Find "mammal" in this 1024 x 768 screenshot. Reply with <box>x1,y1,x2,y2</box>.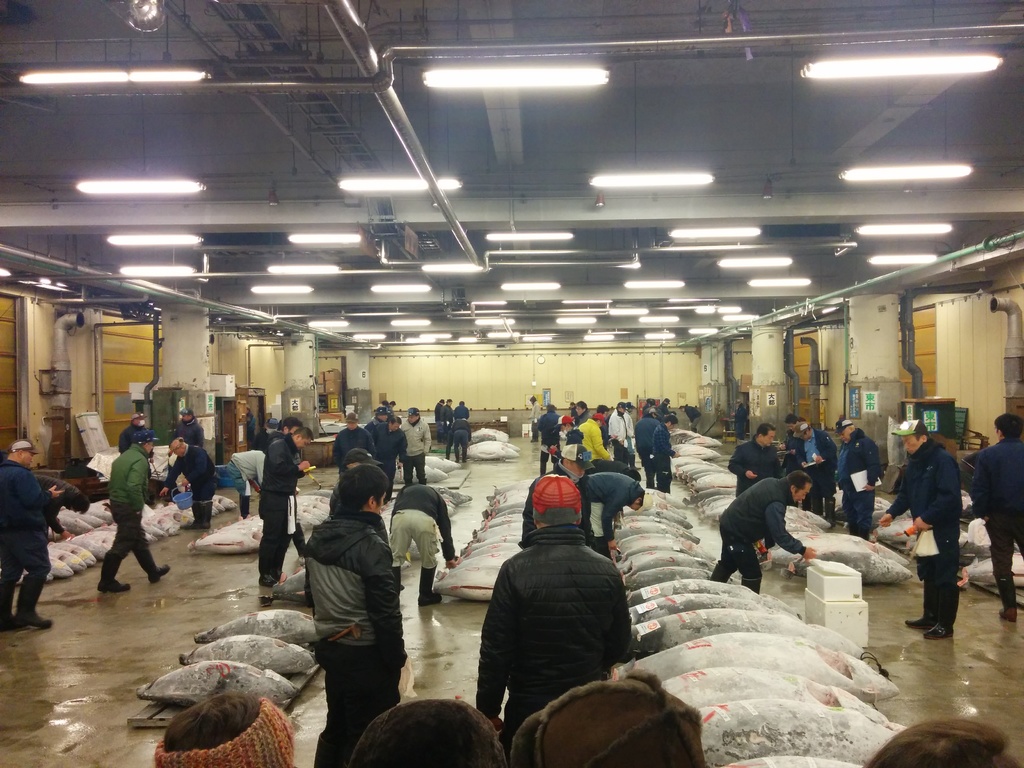
<box>575,410,614,460</box>.
